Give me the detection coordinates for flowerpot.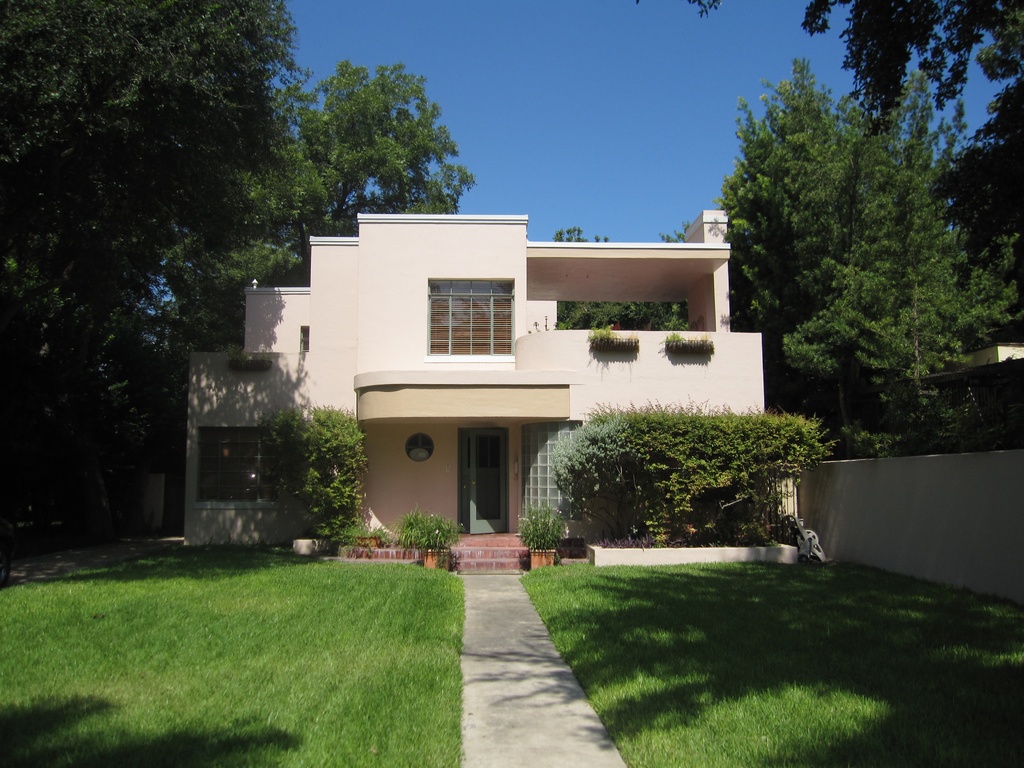
(left=419, top=546, right=451, bottom=572).
